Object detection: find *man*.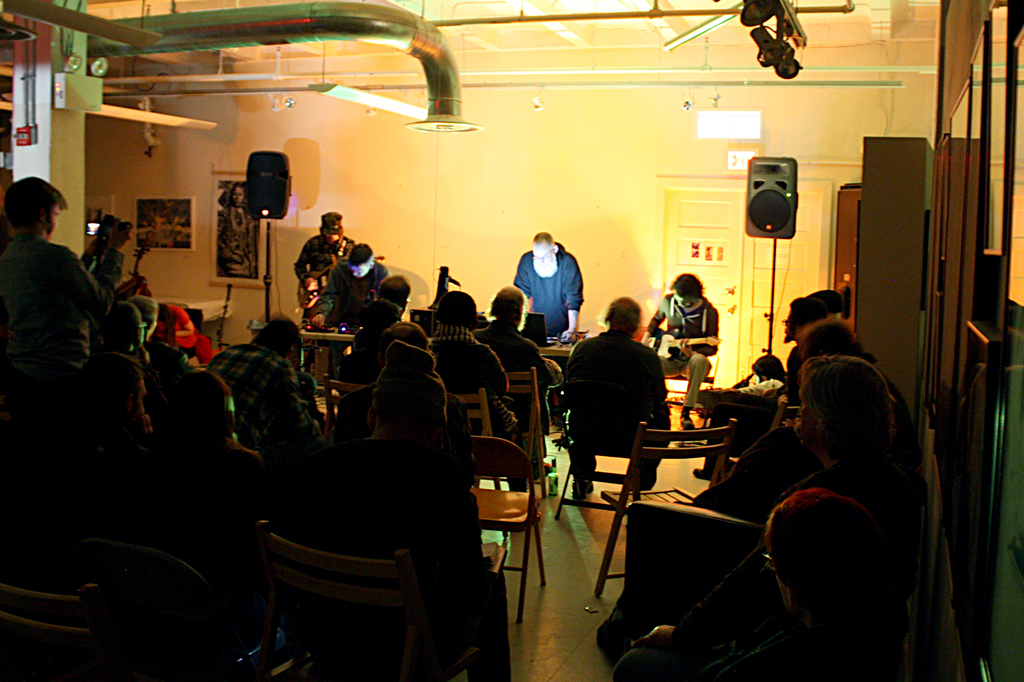
292, 212, 351, 329.
